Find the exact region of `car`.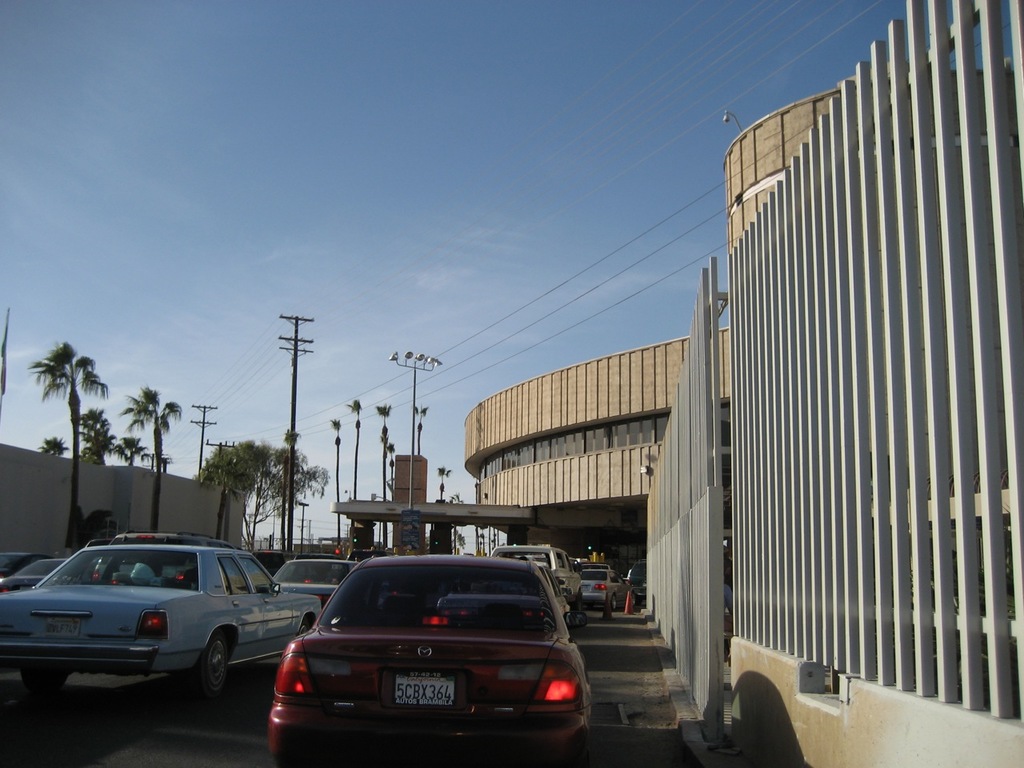
Exact region: <region>0, 550, 58, 578</region>.
